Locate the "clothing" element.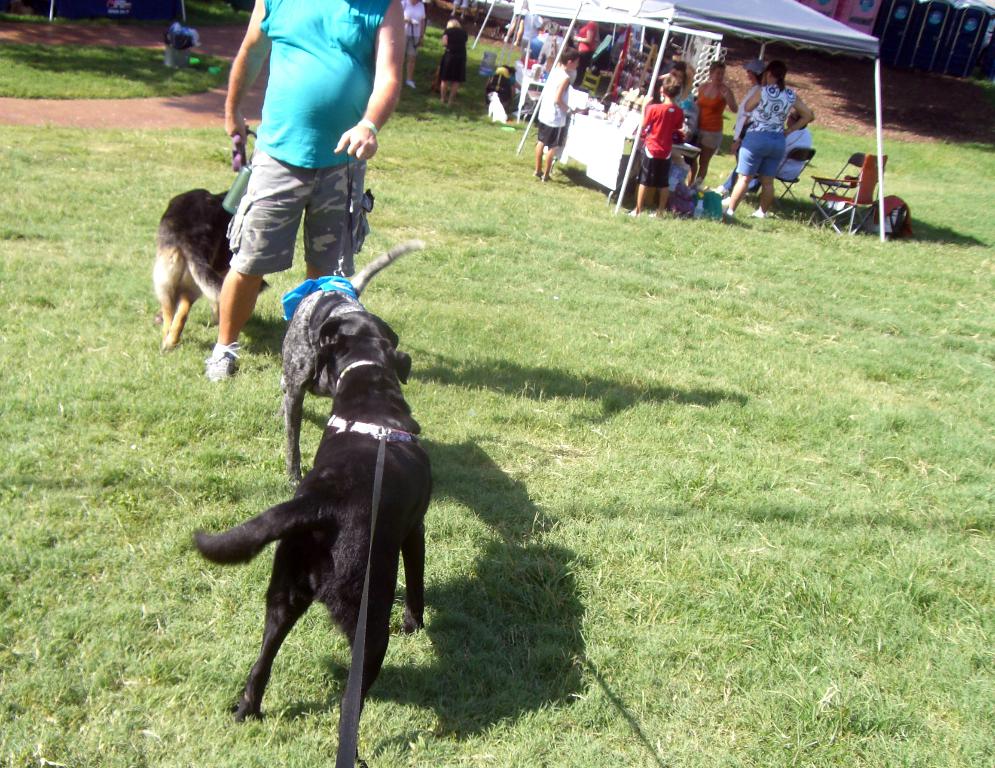
Element bbox: 399, 4, 433, 56.
